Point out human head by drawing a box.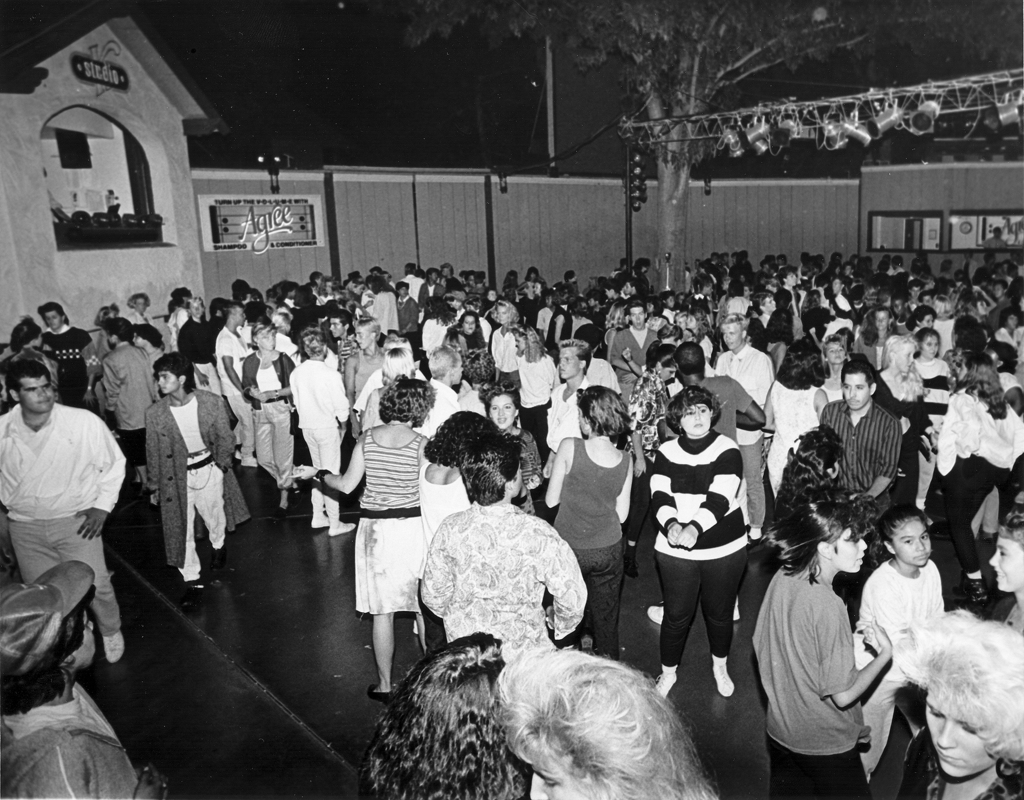
select_region(152, 354, 193, 396).
